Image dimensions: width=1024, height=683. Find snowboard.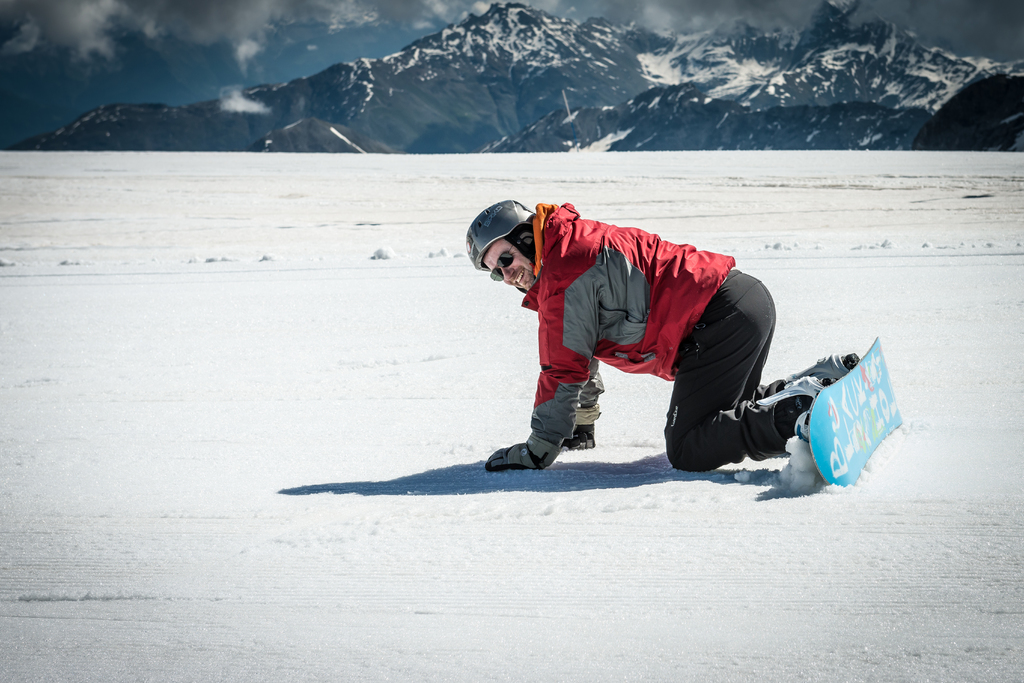
locate(806, 332, 908, 491).
